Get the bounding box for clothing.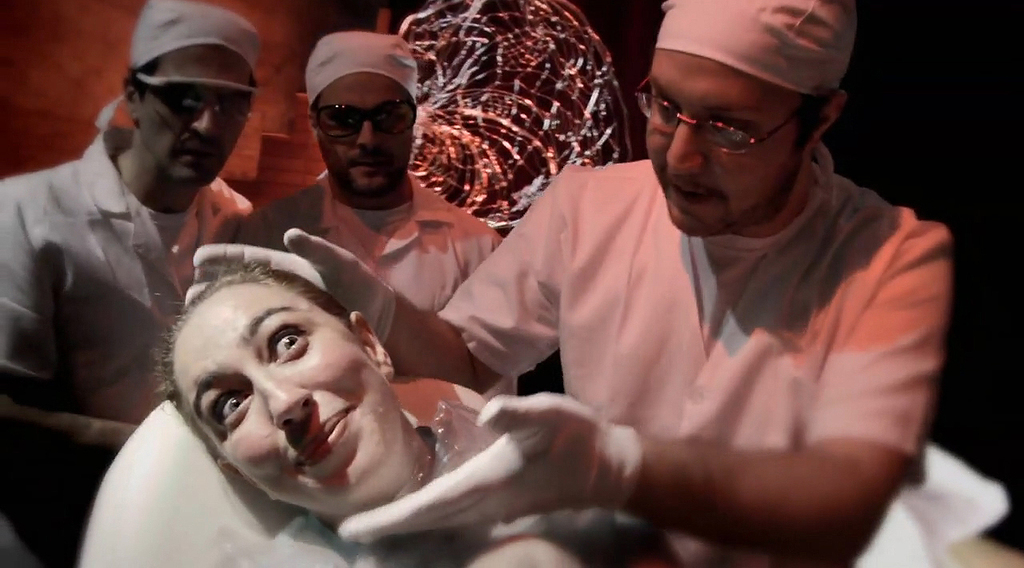
Rect(212, 407, 652, 567).
